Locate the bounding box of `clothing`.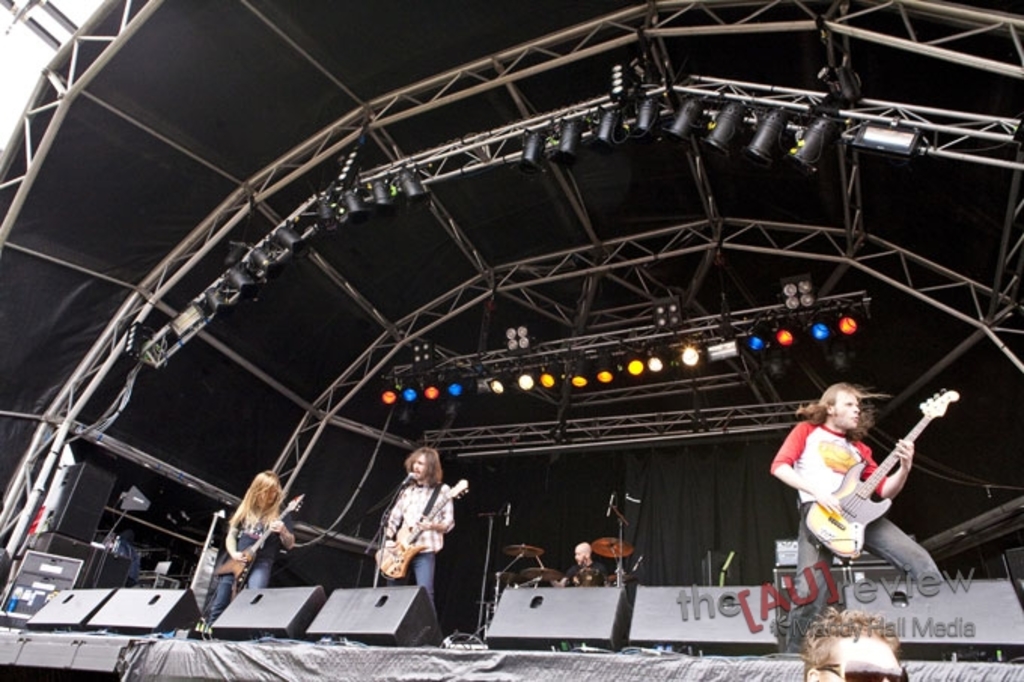
Bounding box: box=[378, 468, 452, 622].
